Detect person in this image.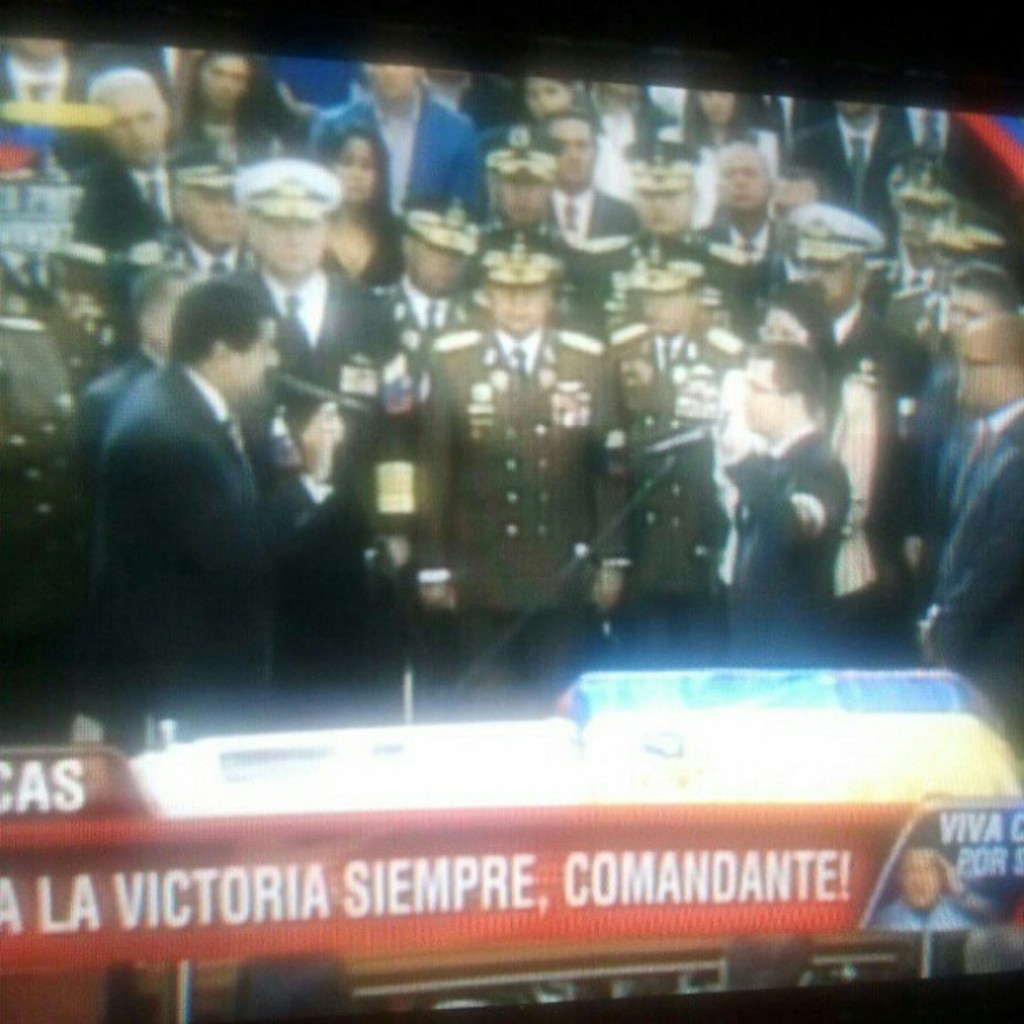
Detection: {"left": 716, "top": 330, "right": 843, "bottom": 656}.
